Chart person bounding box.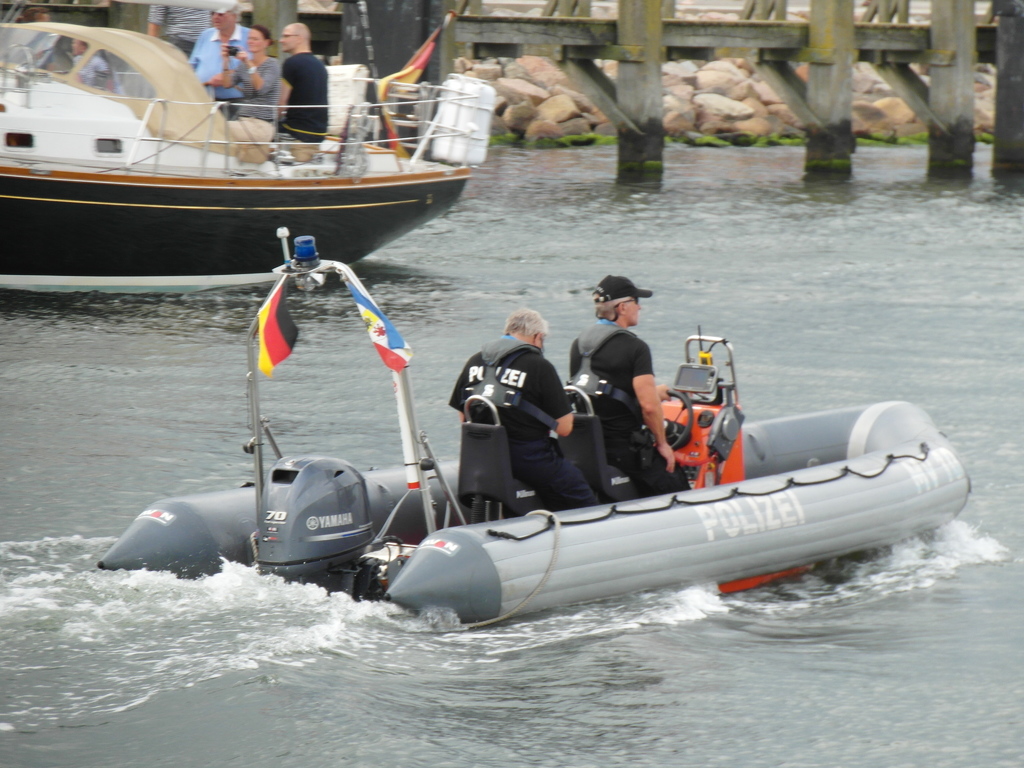
Charted: [left=218, top=22, right=279, bottom=122].
